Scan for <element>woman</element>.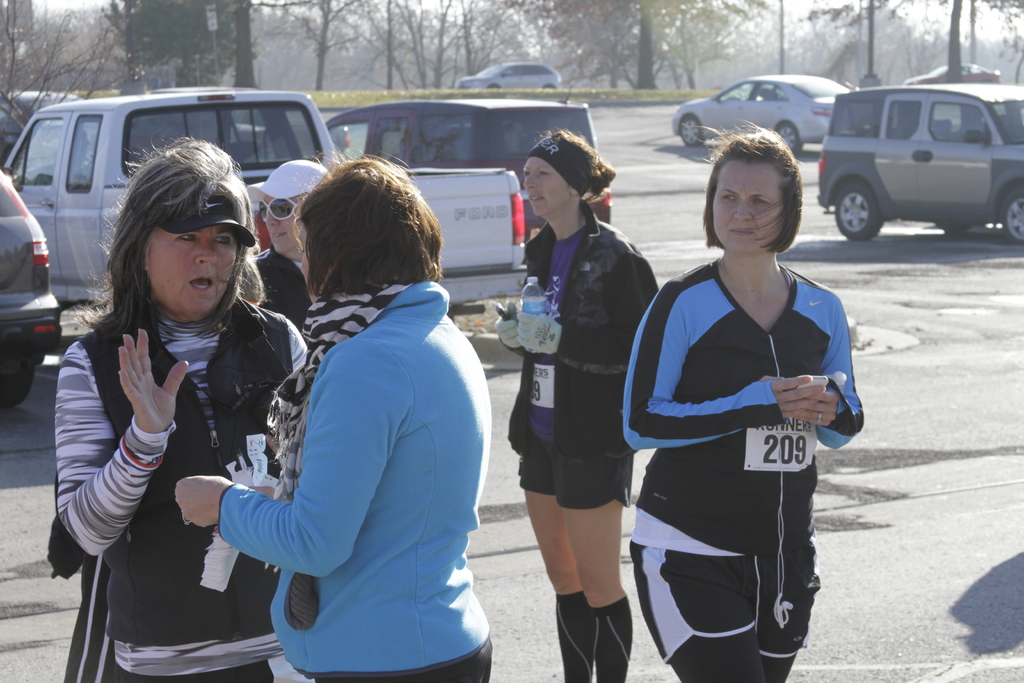
Scan result: pyautogui.locateOnScreen(492, 128, 662, 682).
